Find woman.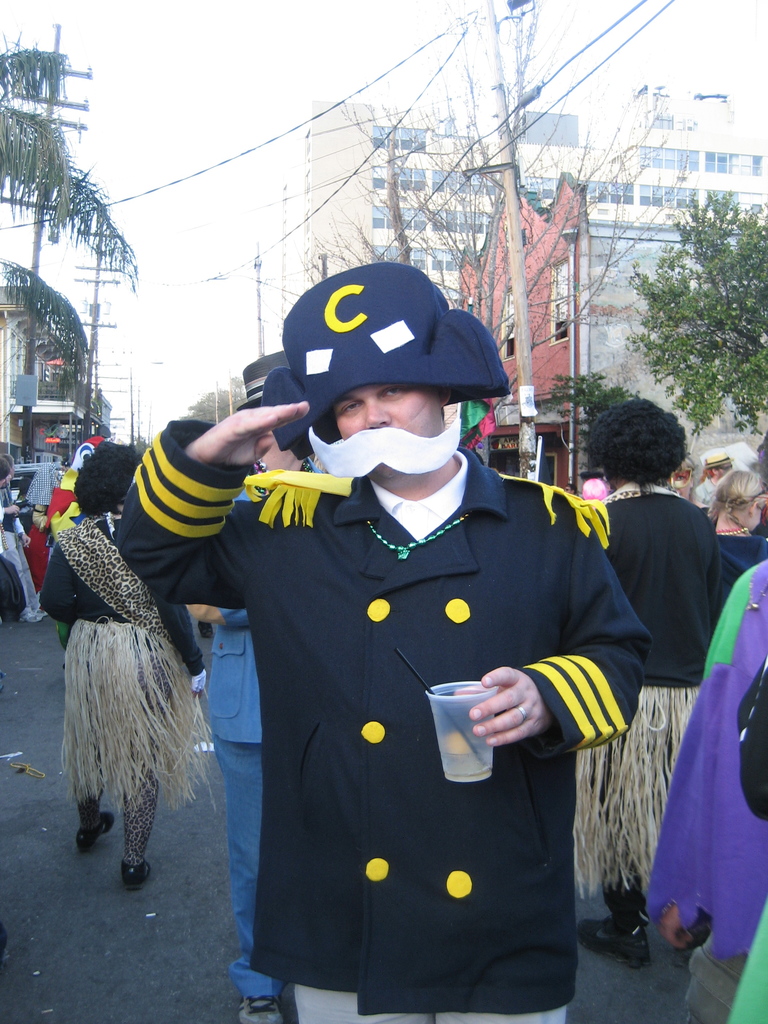
crop(41, 444, 217, 892).
